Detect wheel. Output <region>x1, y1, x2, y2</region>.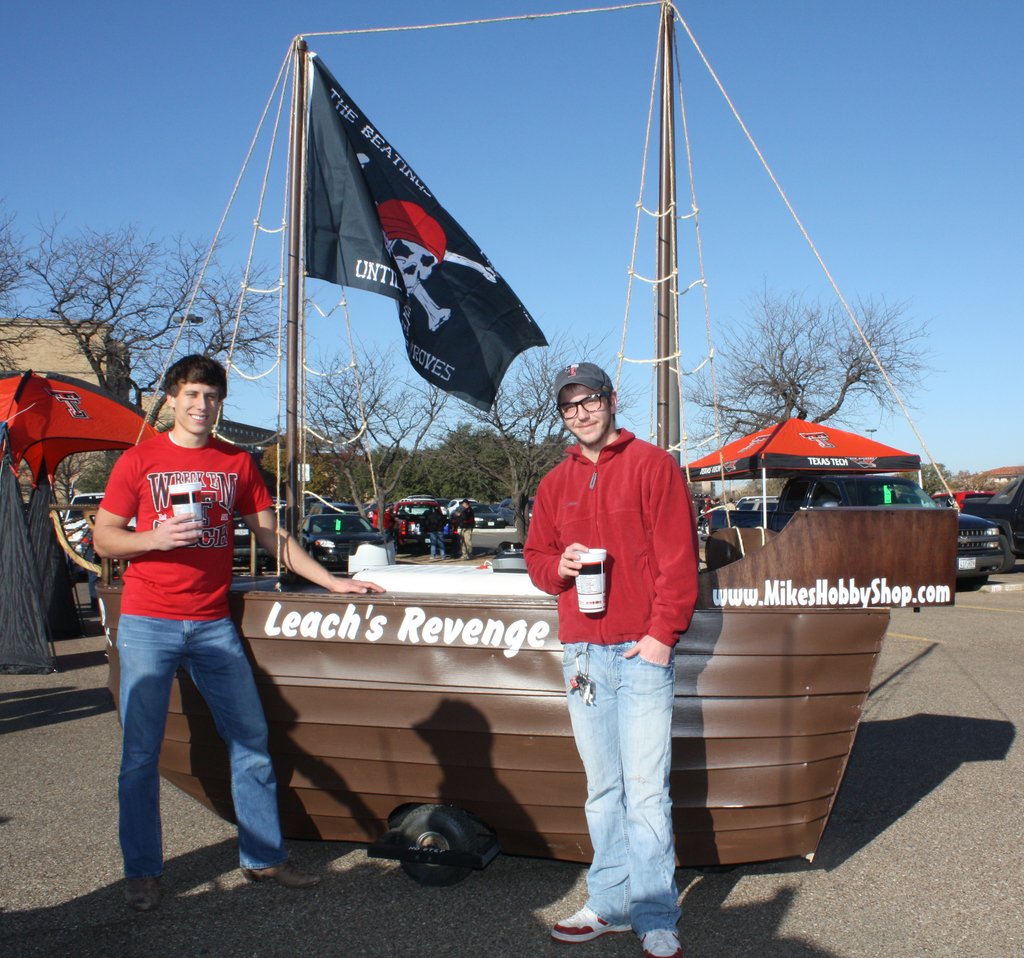
<region>388, 811, 467, 885</region>.
